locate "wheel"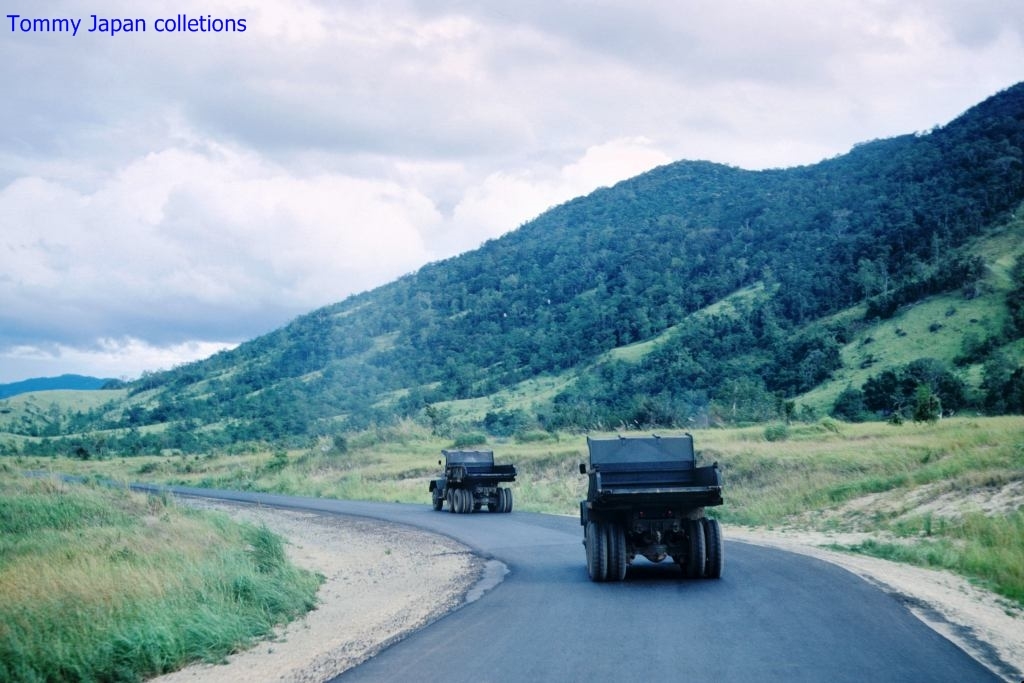
box=[609, 522, 626, 586]
